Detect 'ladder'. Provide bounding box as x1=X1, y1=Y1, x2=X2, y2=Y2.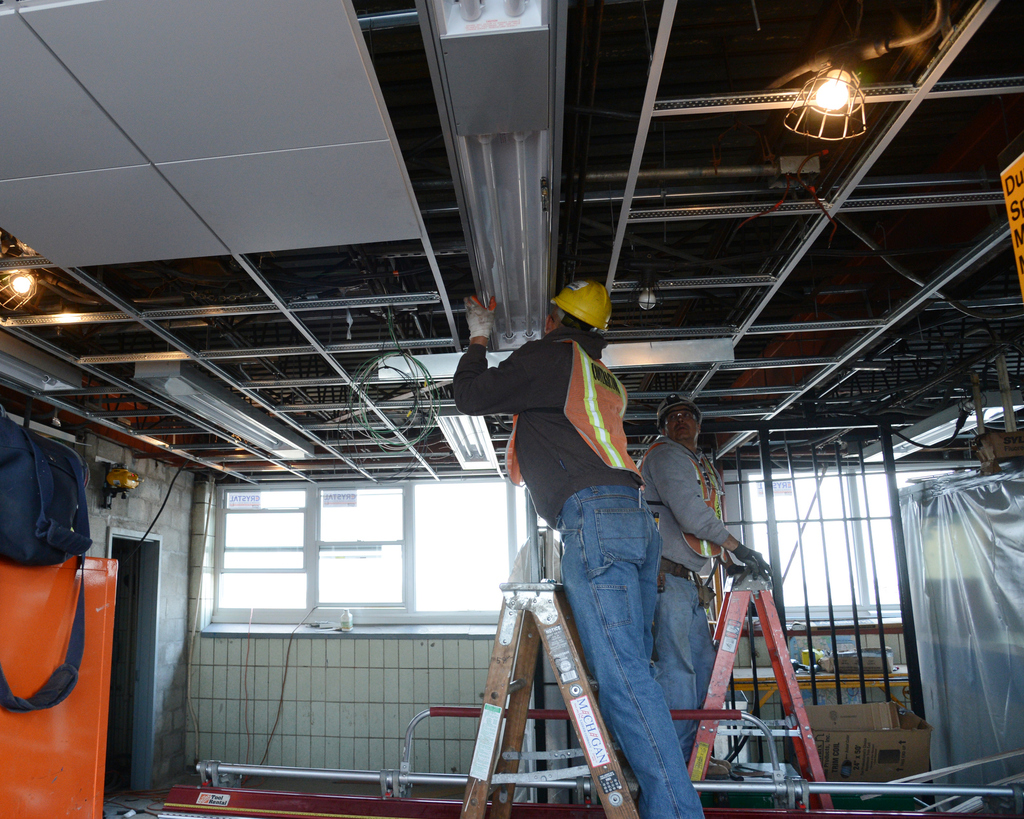
x1=453, y1=577, x2=650, y2=818.
